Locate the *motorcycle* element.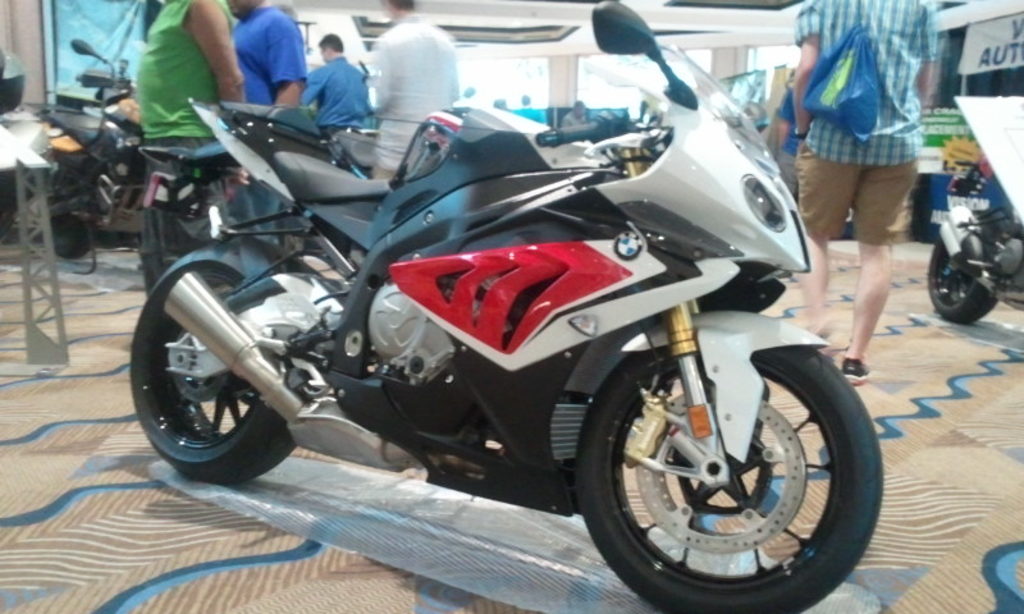
Element bbox: <region>923, 168, 1023, 326</region>.
